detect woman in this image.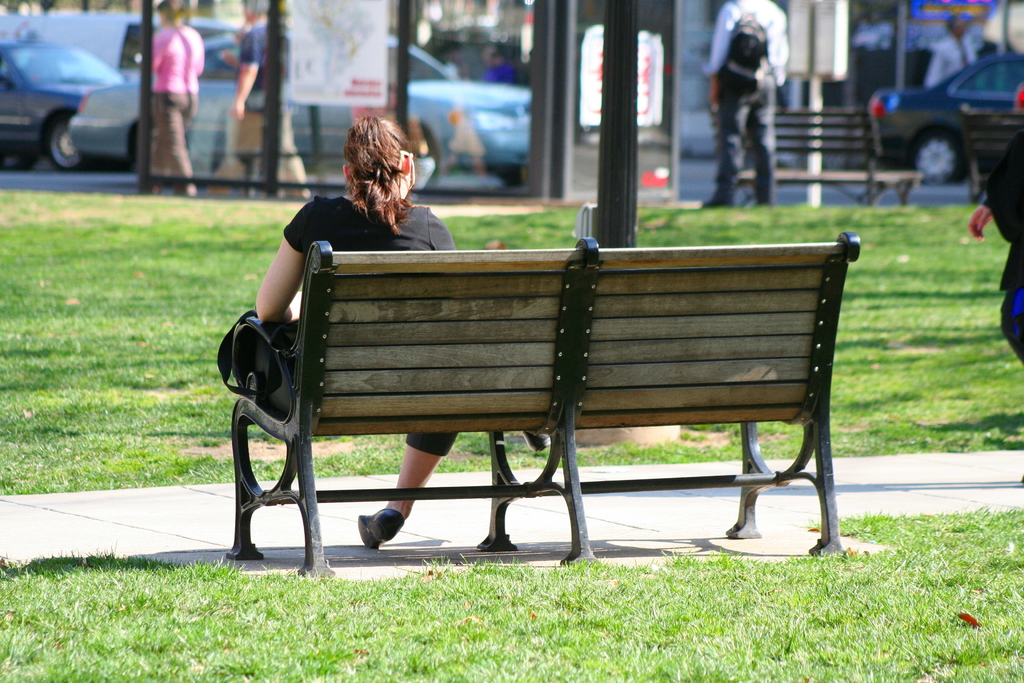
Detection: bbox=[254, 110, 456, 547].
